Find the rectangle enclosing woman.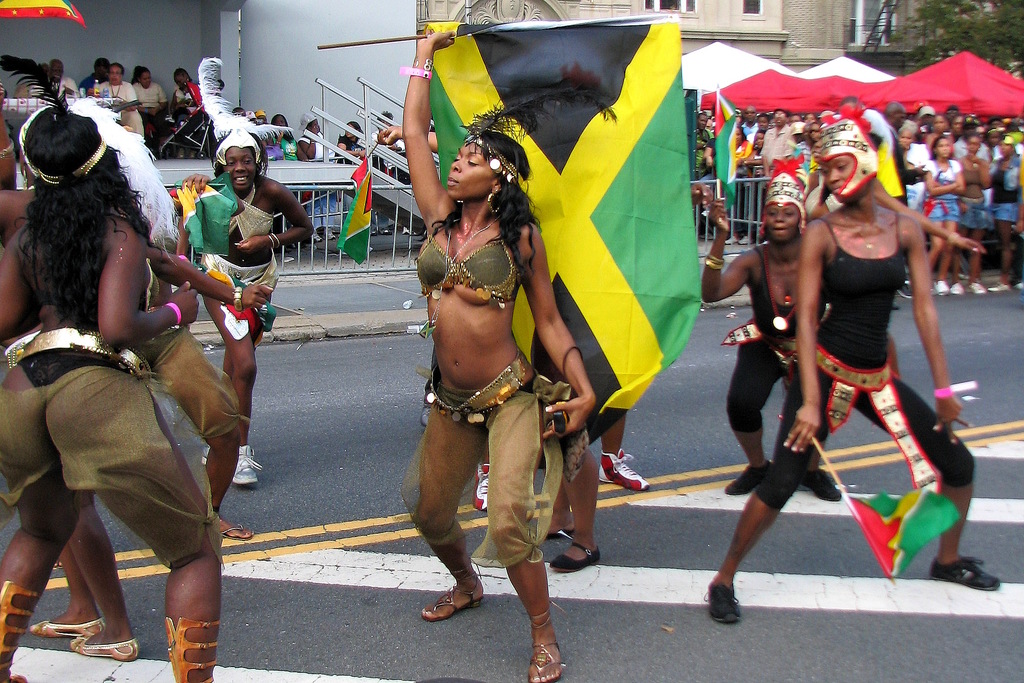
[x1=924, y1=136, x2=963, y2=291].
